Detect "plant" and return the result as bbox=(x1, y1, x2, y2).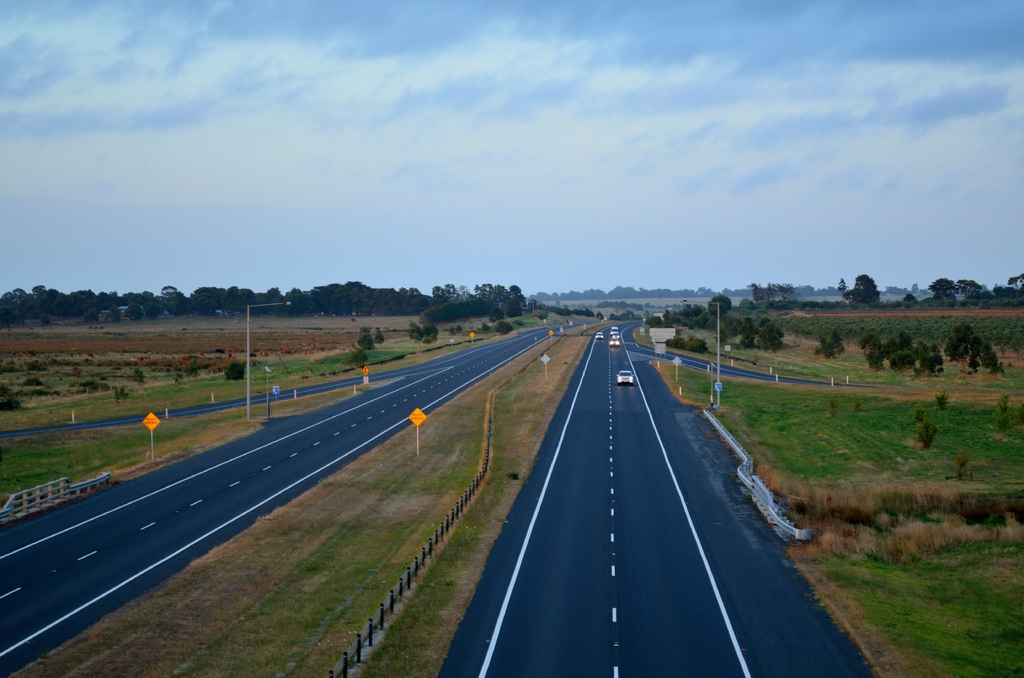
bbox=(923, 421, 937, 451).
